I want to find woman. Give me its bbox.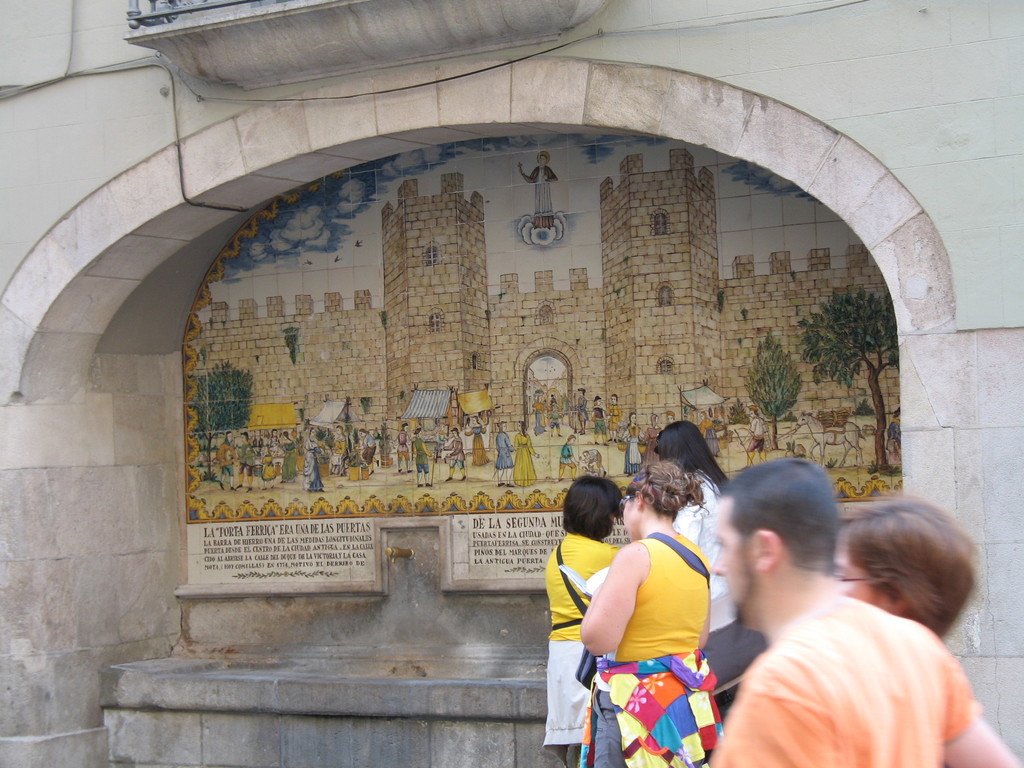
locate(838, 500, 976, 650).
